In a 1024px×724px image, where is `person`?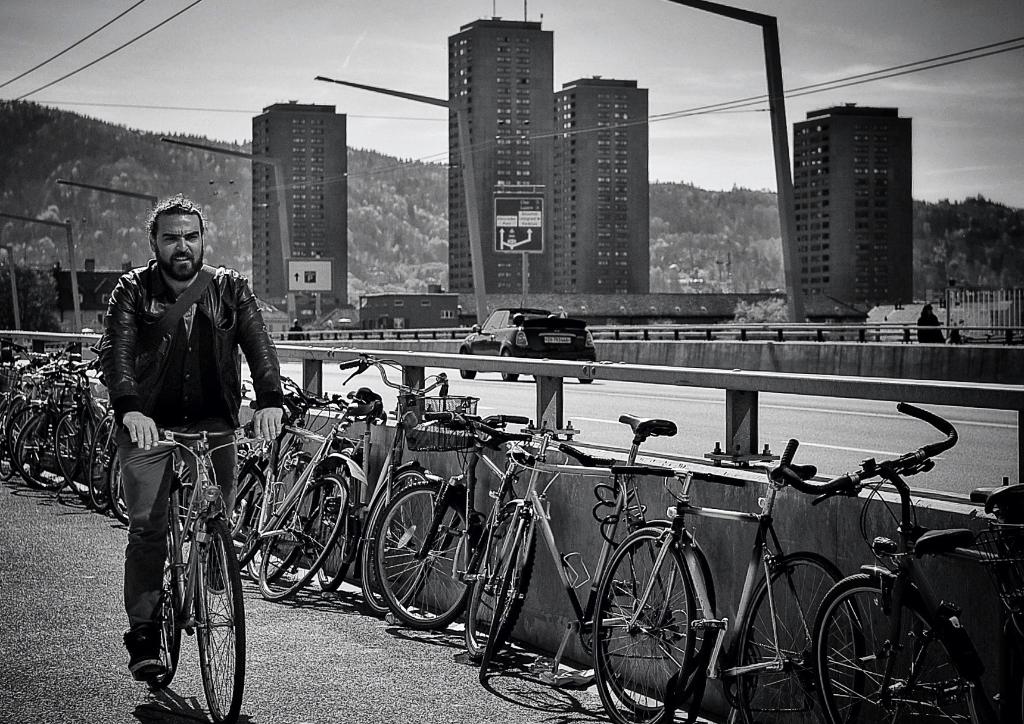
pyautogui.locateOnScreen(112, 231, 252, 656).
